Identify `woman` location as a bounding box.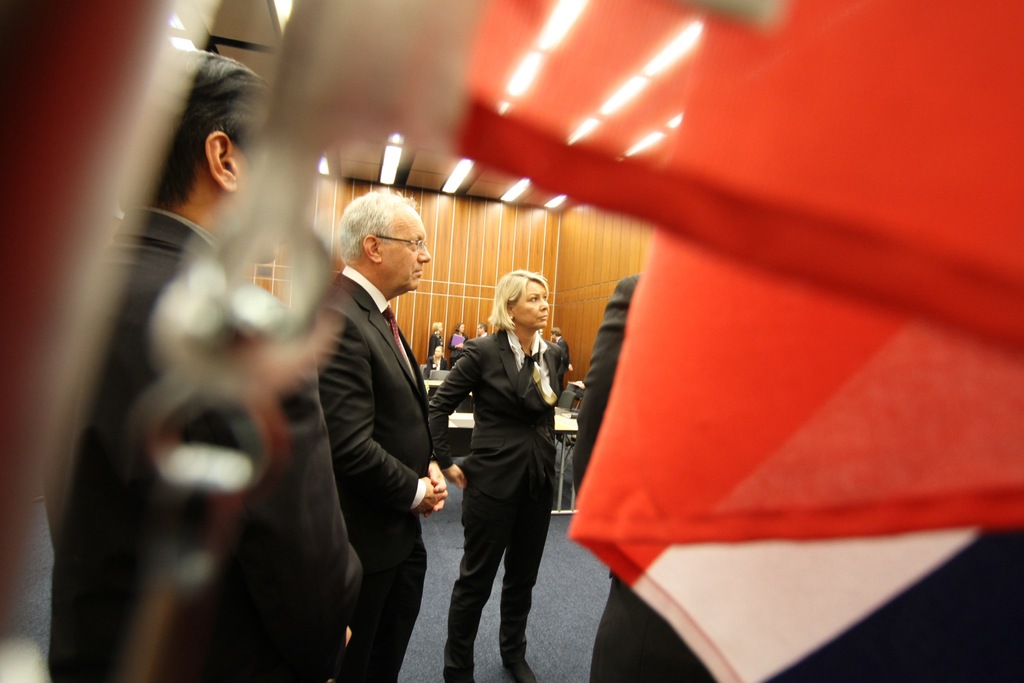
<box>421,319,446,360</box>.
